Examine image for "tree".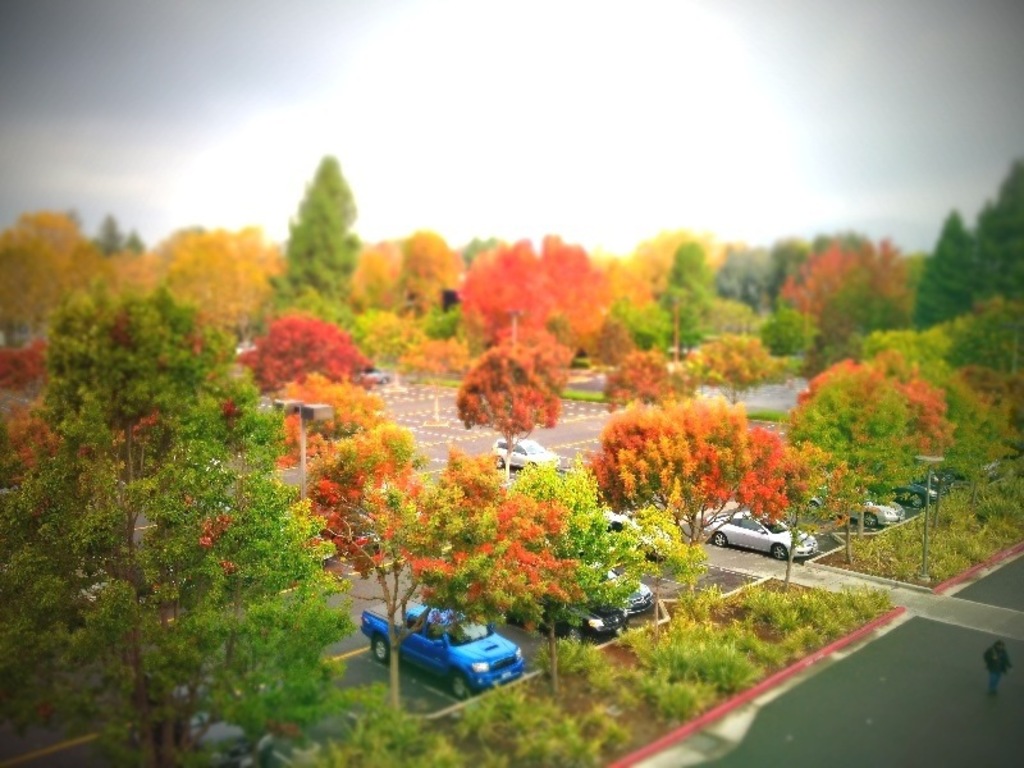
Examination result: <region>873, 351, 996, 536</region>.
